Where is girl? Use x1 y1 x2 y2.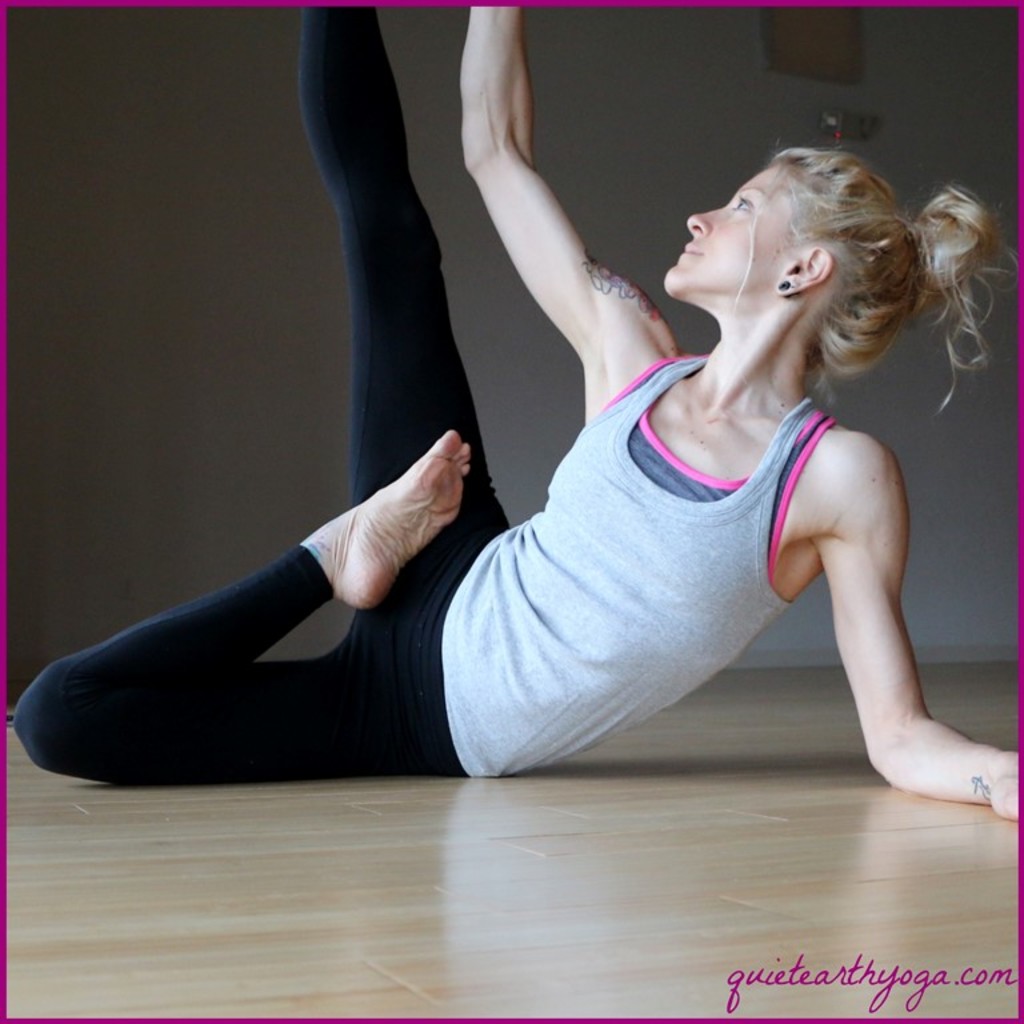
9 0 1021 823.
